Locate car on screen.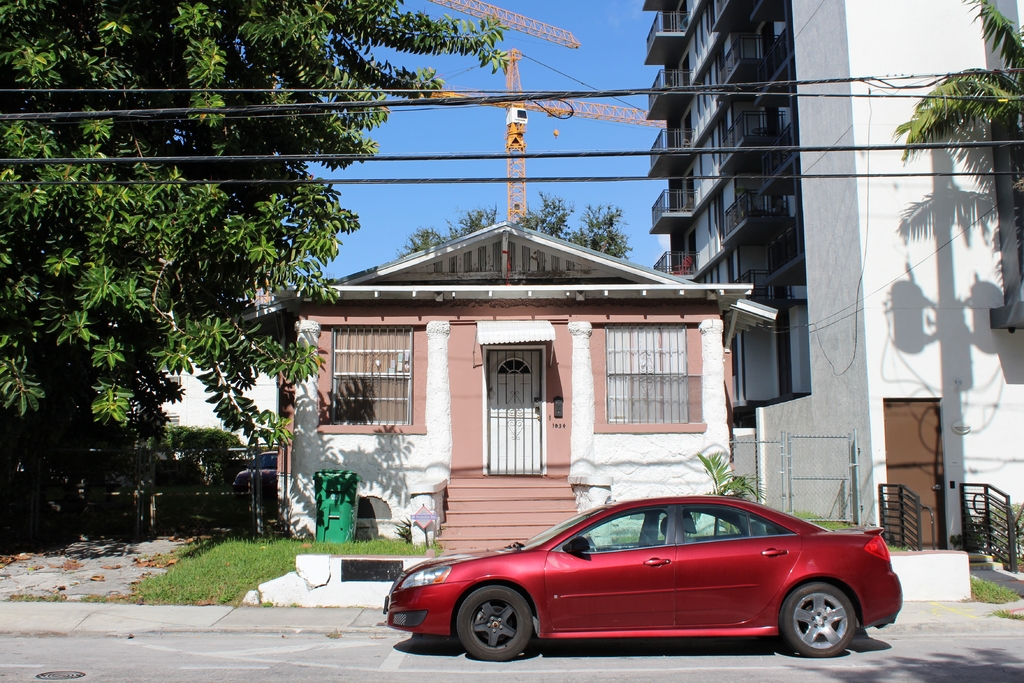
On screen at <bbox>383, 488, 904, 655</bbox>.
